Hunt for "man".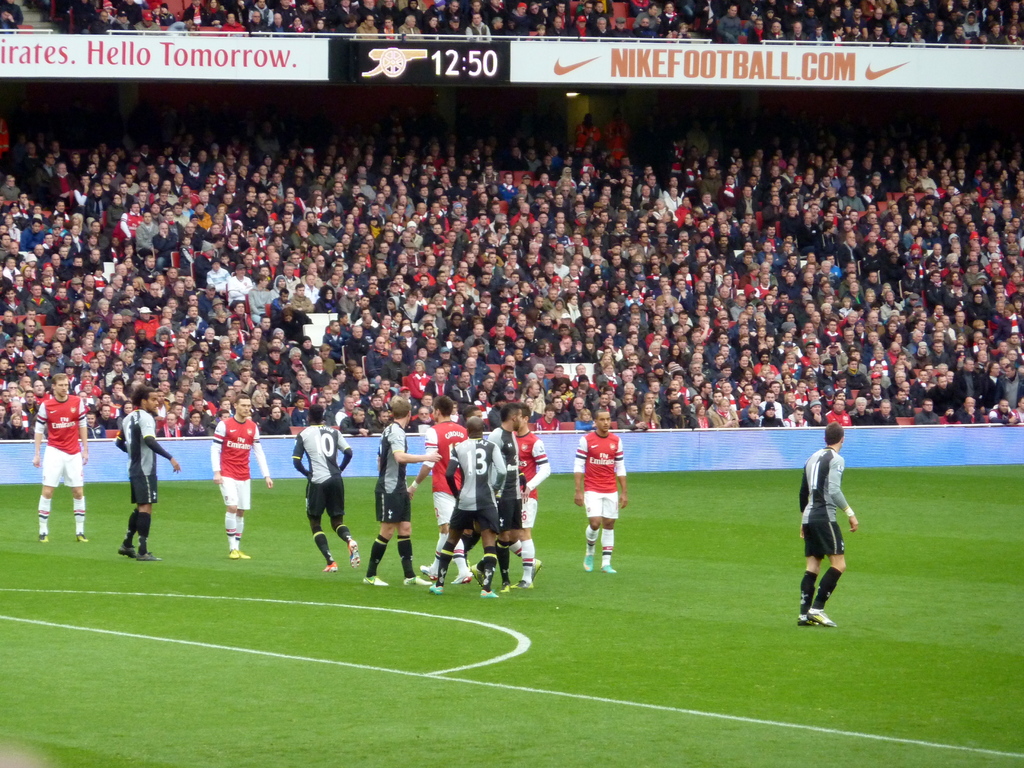
Hunted down at [295,407,360,571].
